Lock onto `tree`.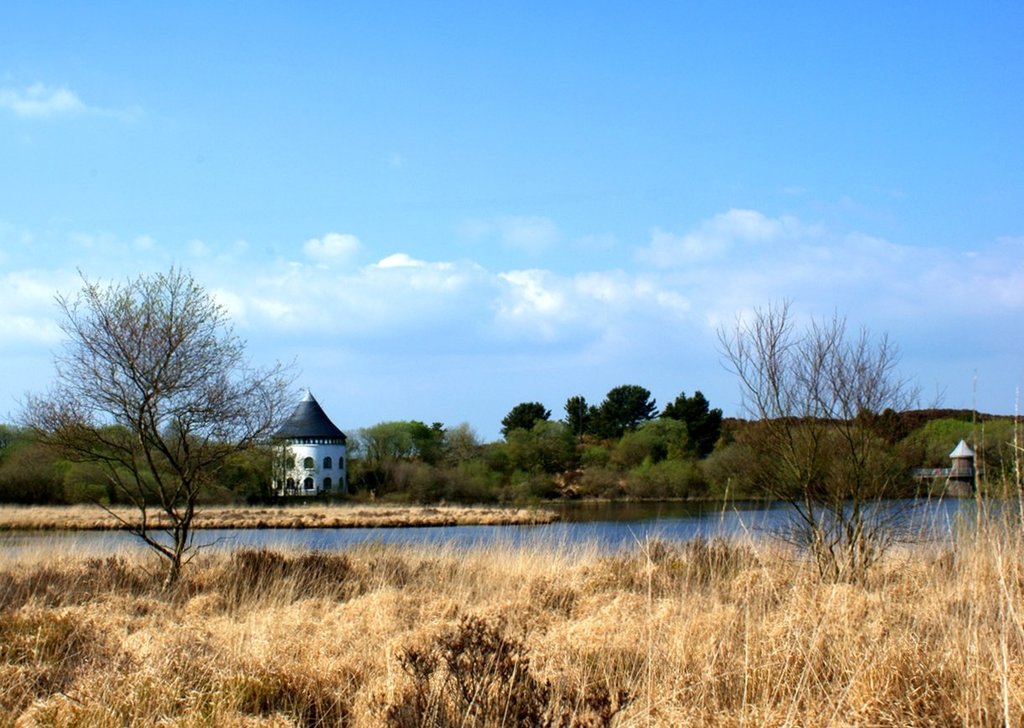
Locked: left=697, top=285, right=922, bottom=500.
